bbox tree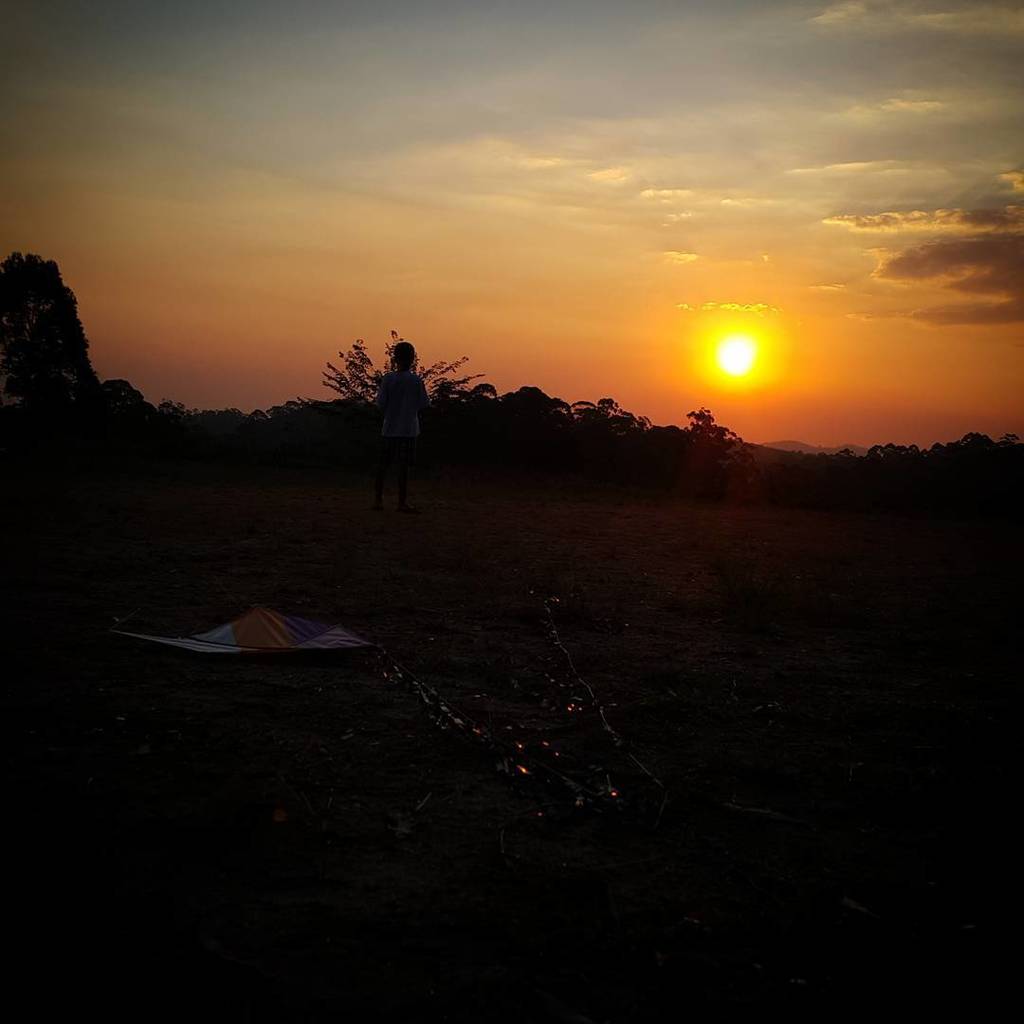
{"x1": 0, "y1": 207, "x2": 136, "y2": 452}
